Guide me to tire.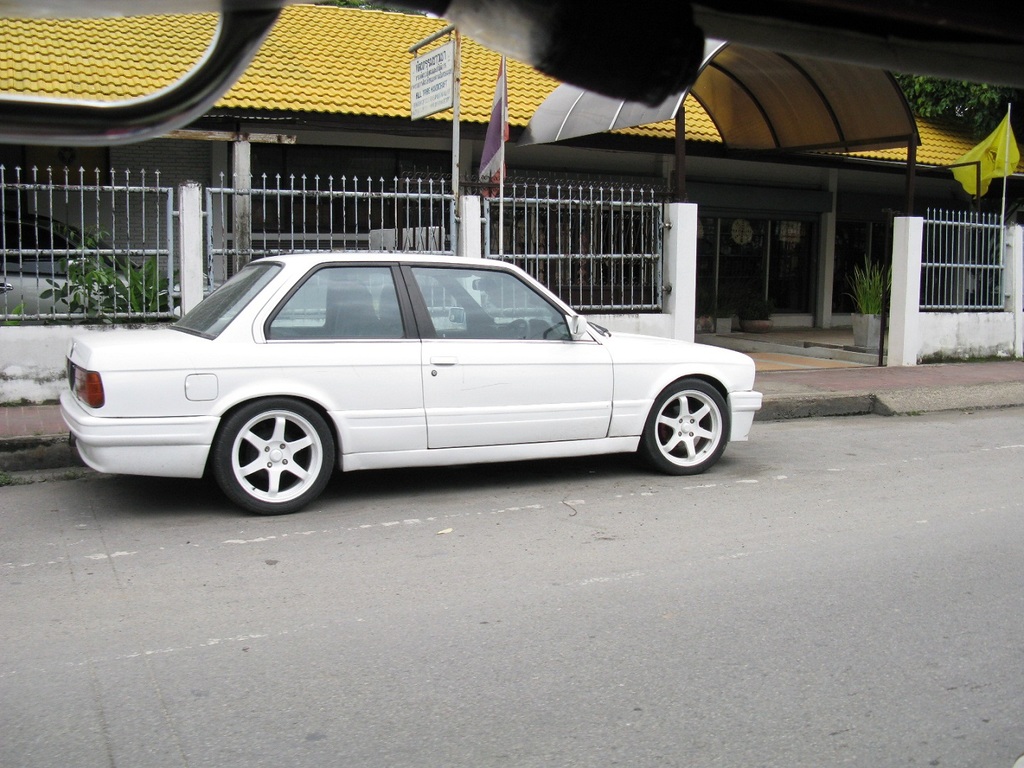
Guidance: 198,390,333,521.
